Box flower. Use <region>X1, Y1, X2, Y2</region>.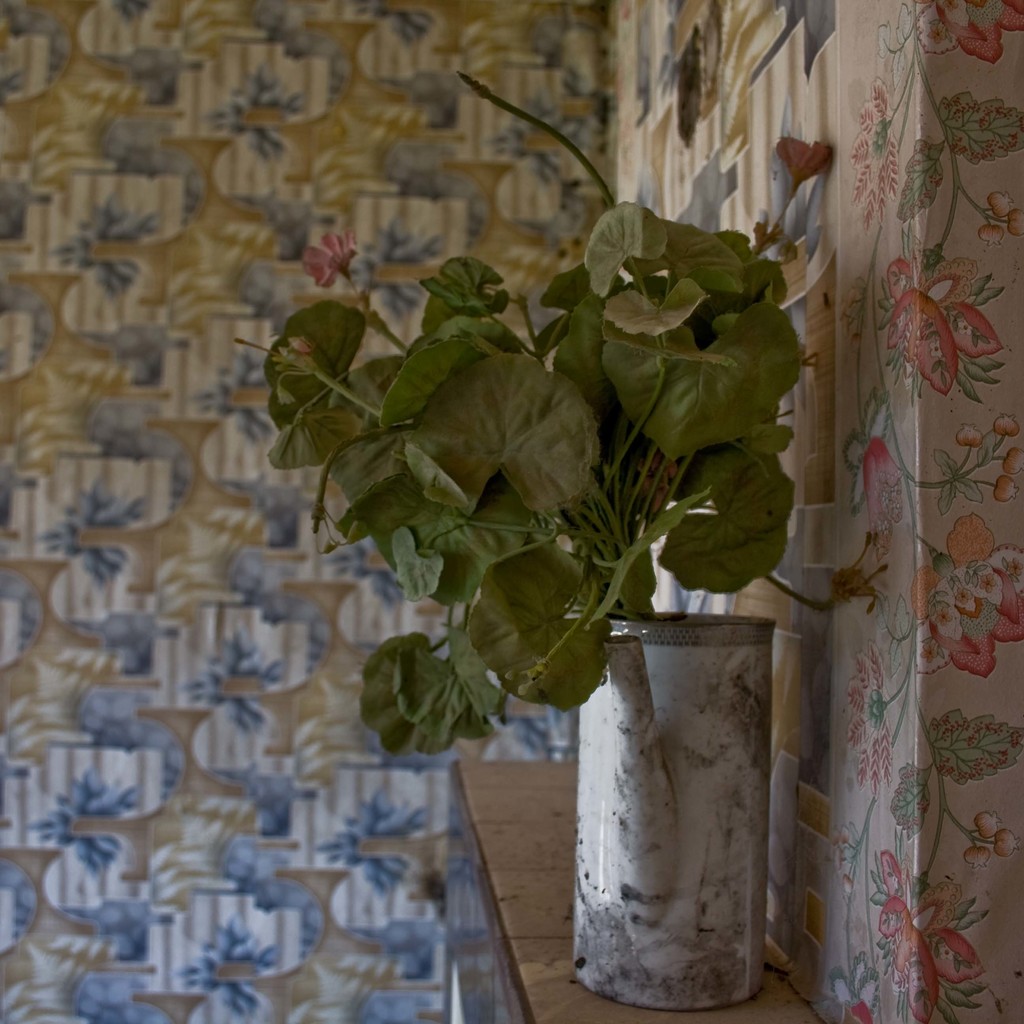
<region>303, 227, 362, 298</region>.
